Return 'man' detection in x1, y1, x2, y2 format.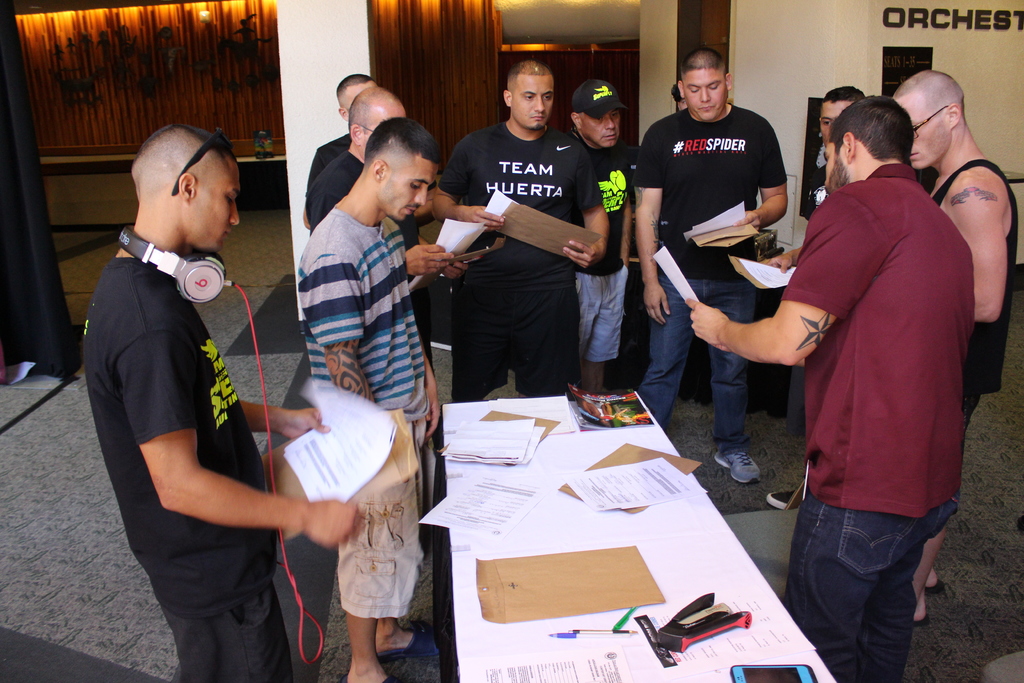
304, 84, 408, 234.
